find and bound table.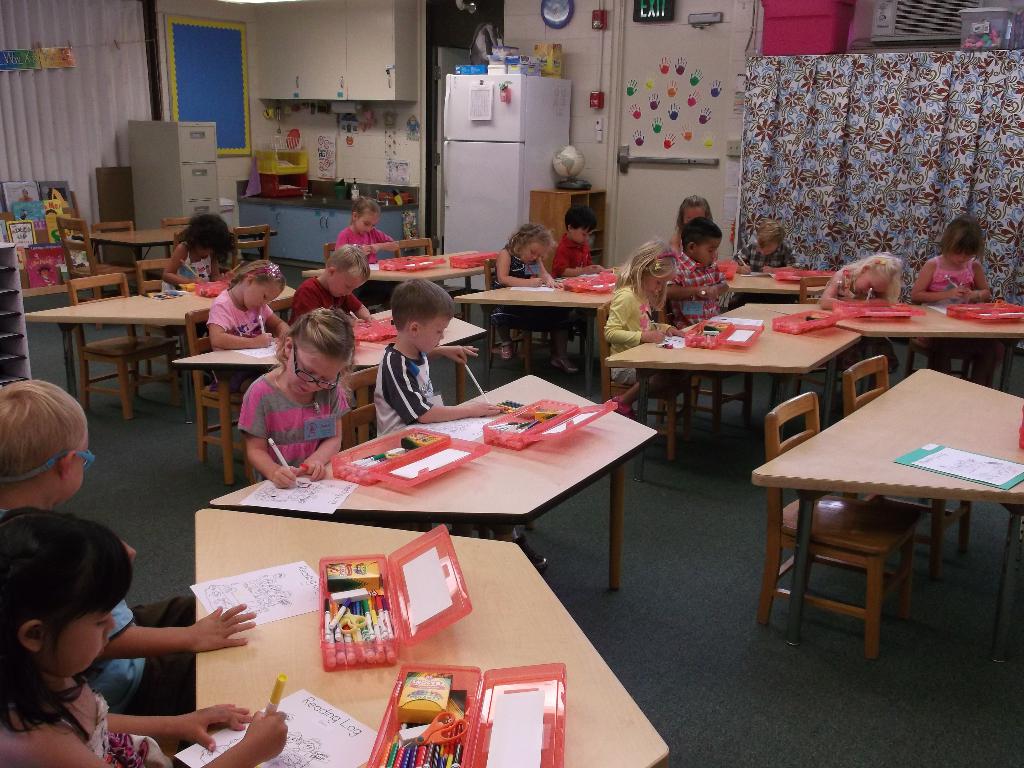
Bound: 608 306 850 461.
